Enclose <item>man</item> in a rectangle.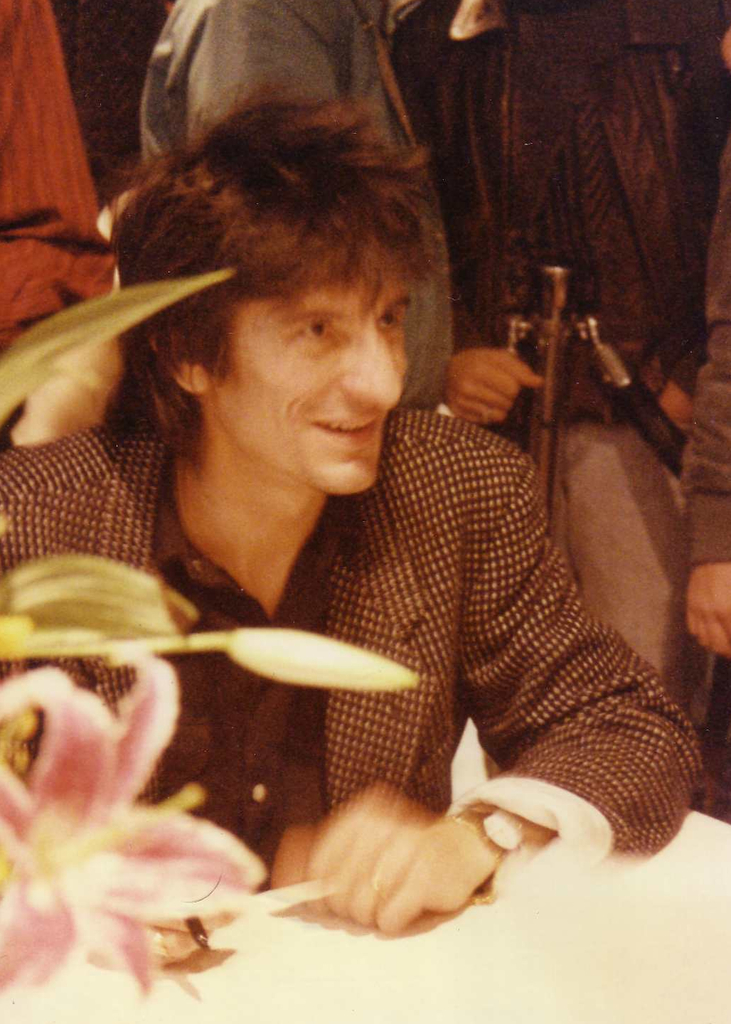
(0,89,698,955).
